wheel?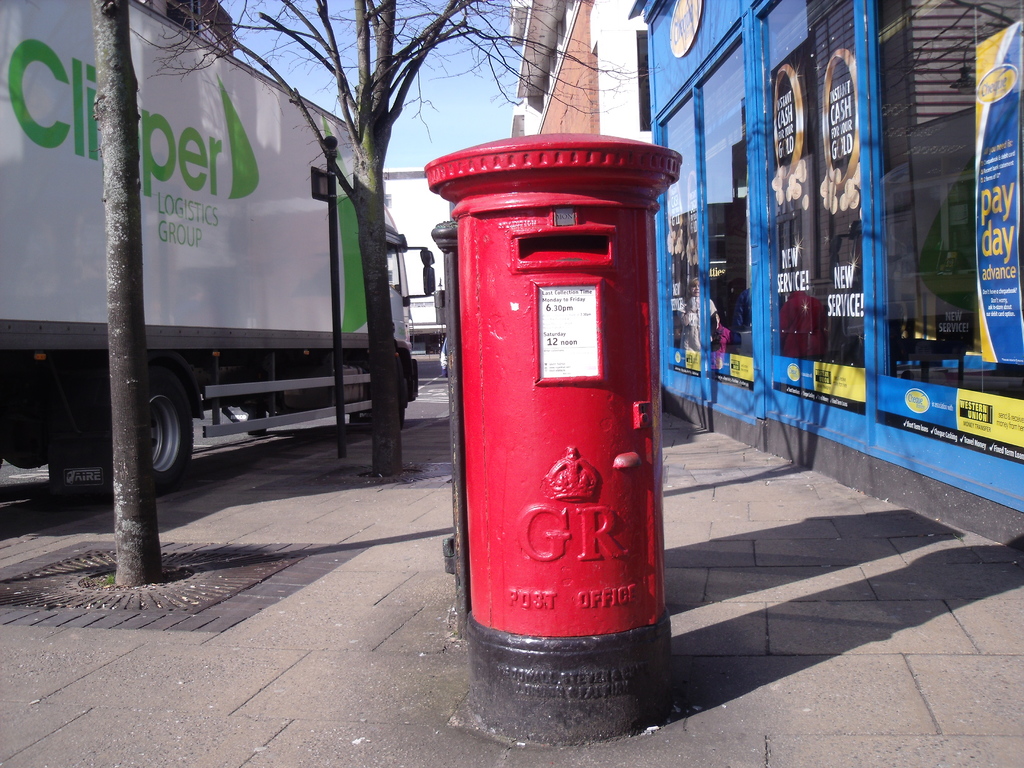
pyautogui.locateOnScreen(147, 374, 196, 500)
